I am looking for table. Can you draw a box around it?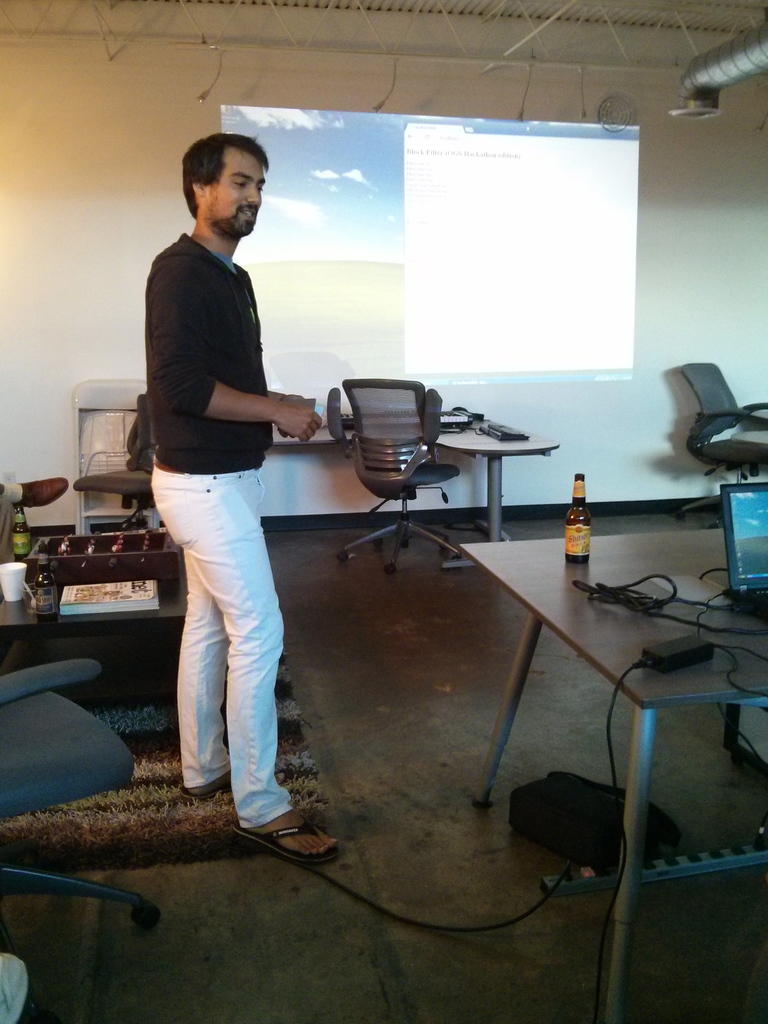
Sure, the bounding box is (x1=459, y1=524, x2=767, y2=1023).
